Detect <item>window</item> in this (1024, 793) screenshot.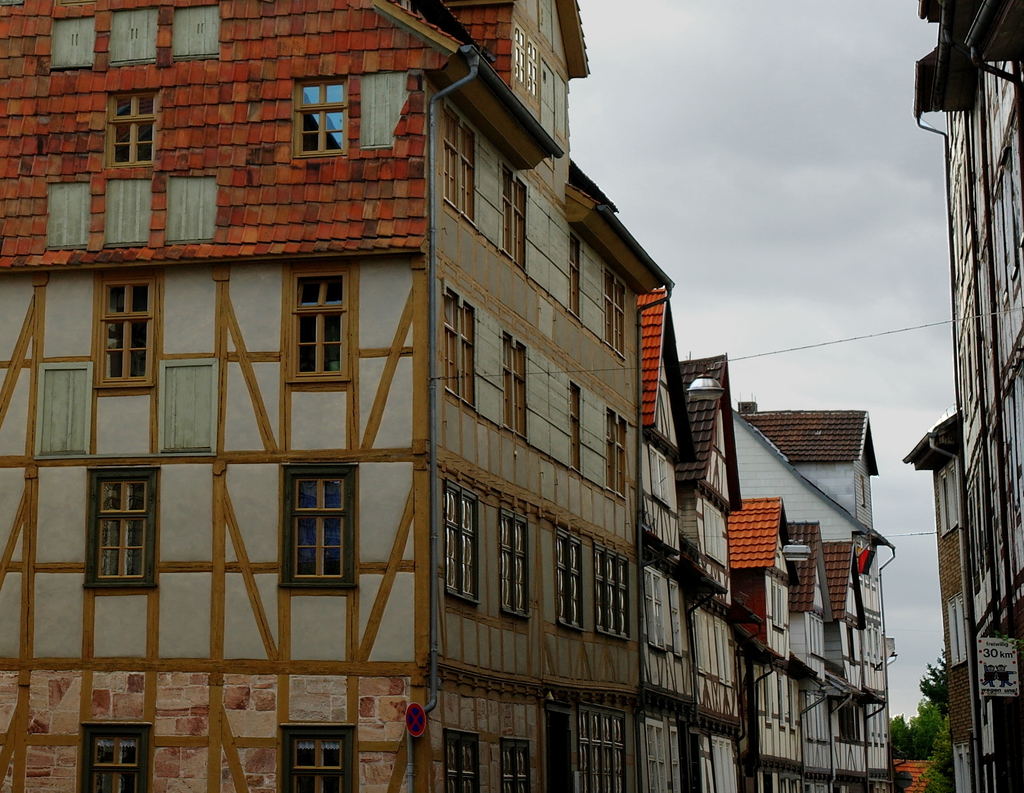
Detection: <bbox>442, 282, 467, 392</bbox>.
